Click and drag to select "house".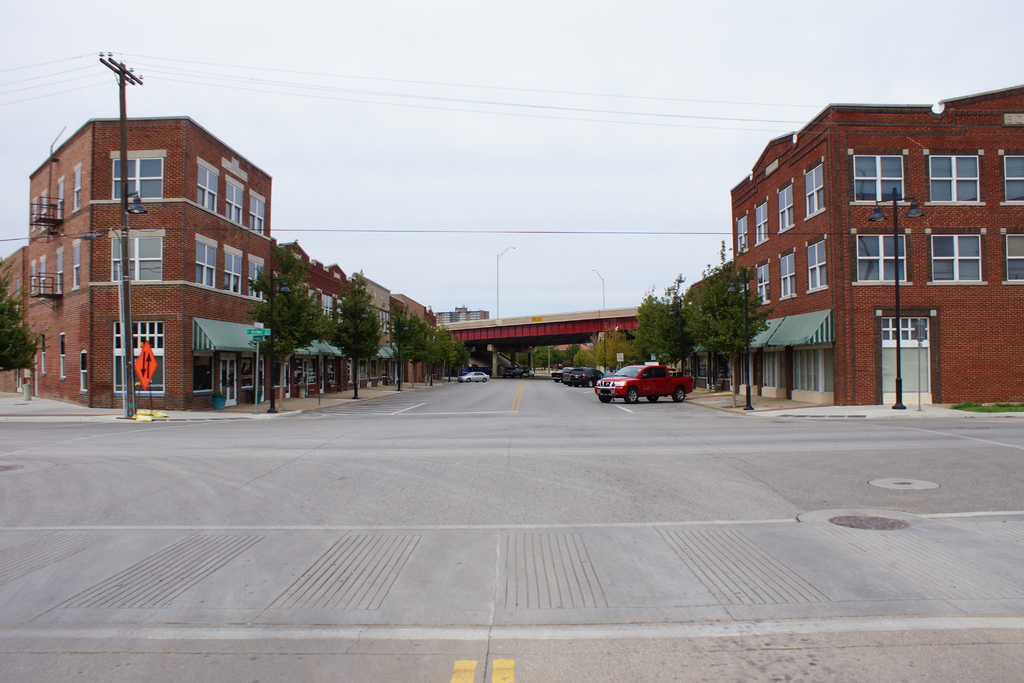
Selection: bbox=[307, 264, 351, 395].
